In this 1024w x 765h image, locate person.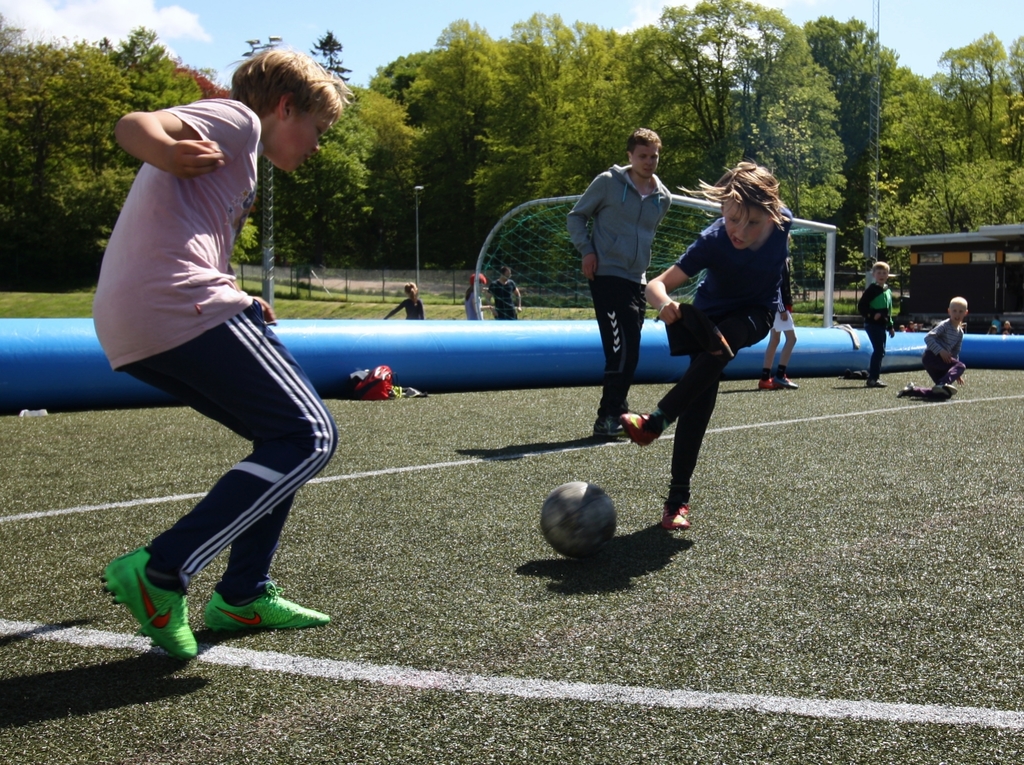
Bounding box: BBox(383, 281, 424, 319).
